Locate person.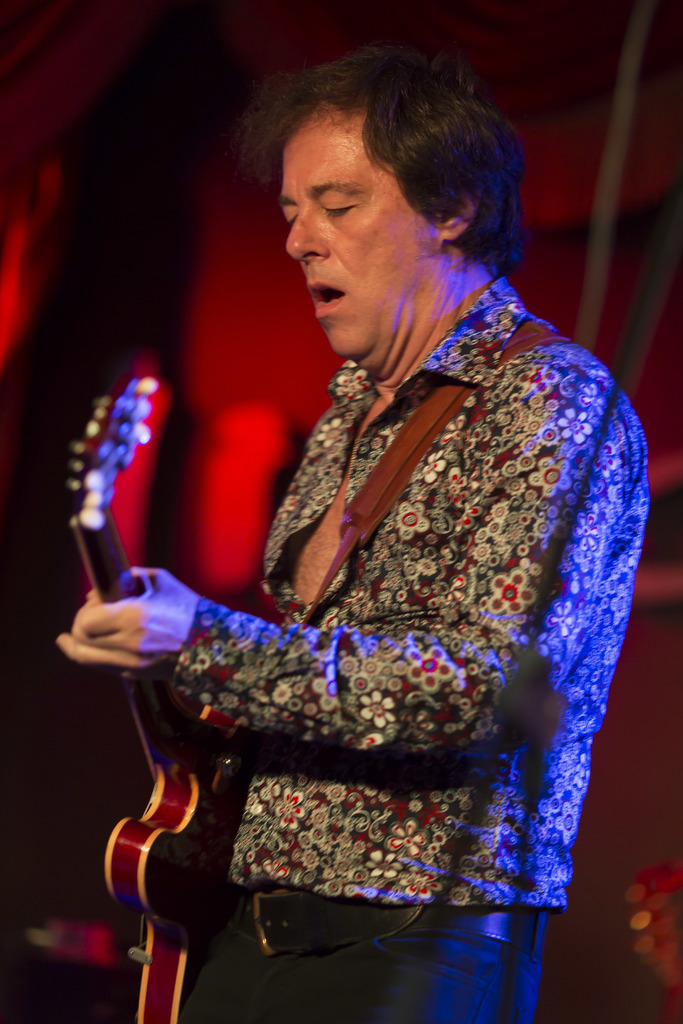
Bounding box: pyautogui.locateOnScreen(53, 42, 649, 1023).
